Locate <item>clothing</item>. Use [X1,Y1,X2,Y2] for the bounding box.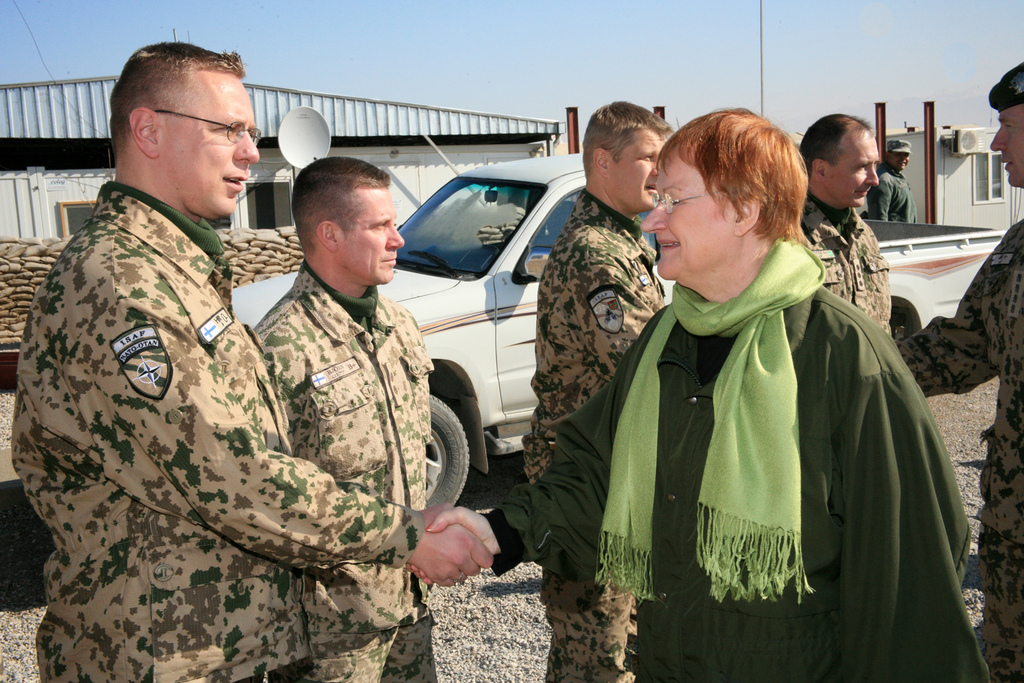
[523,189,665,682].
